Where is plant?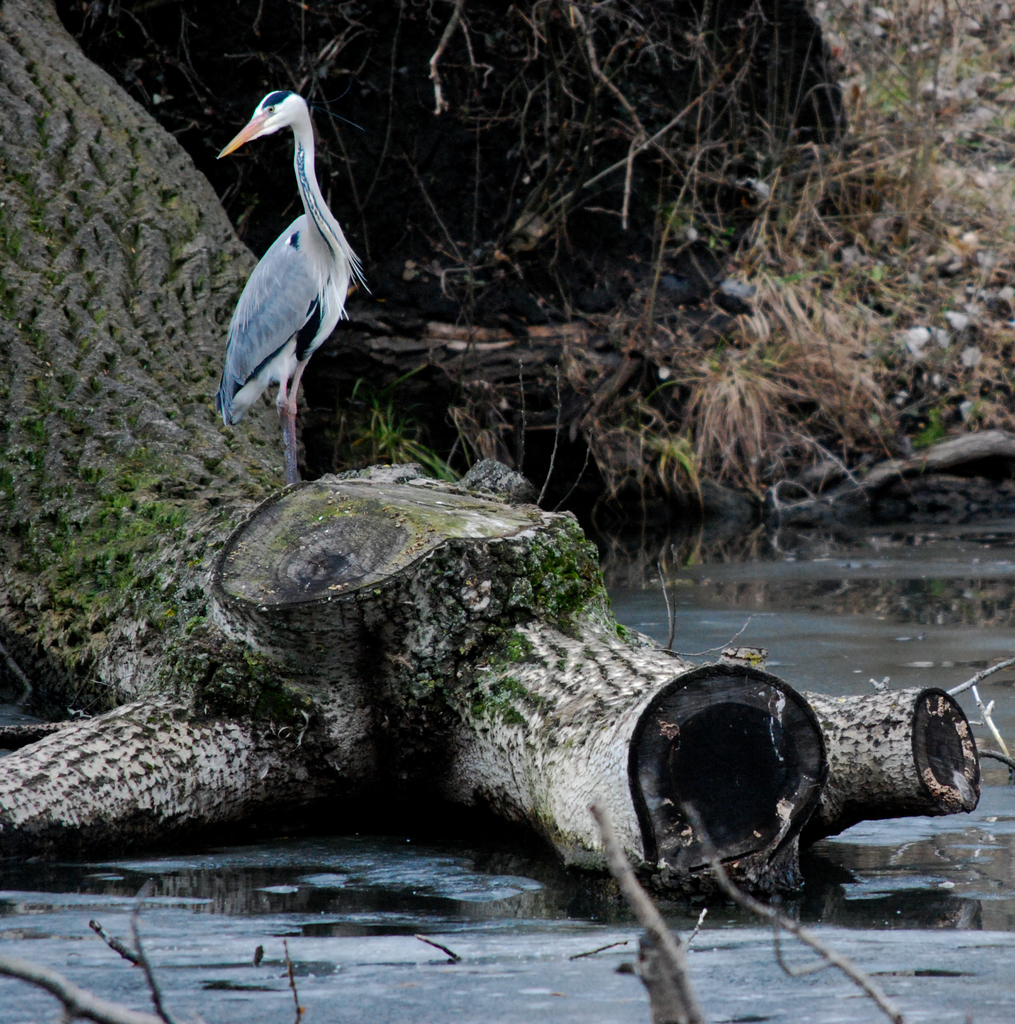
locate(373, 402, 415, 463).
